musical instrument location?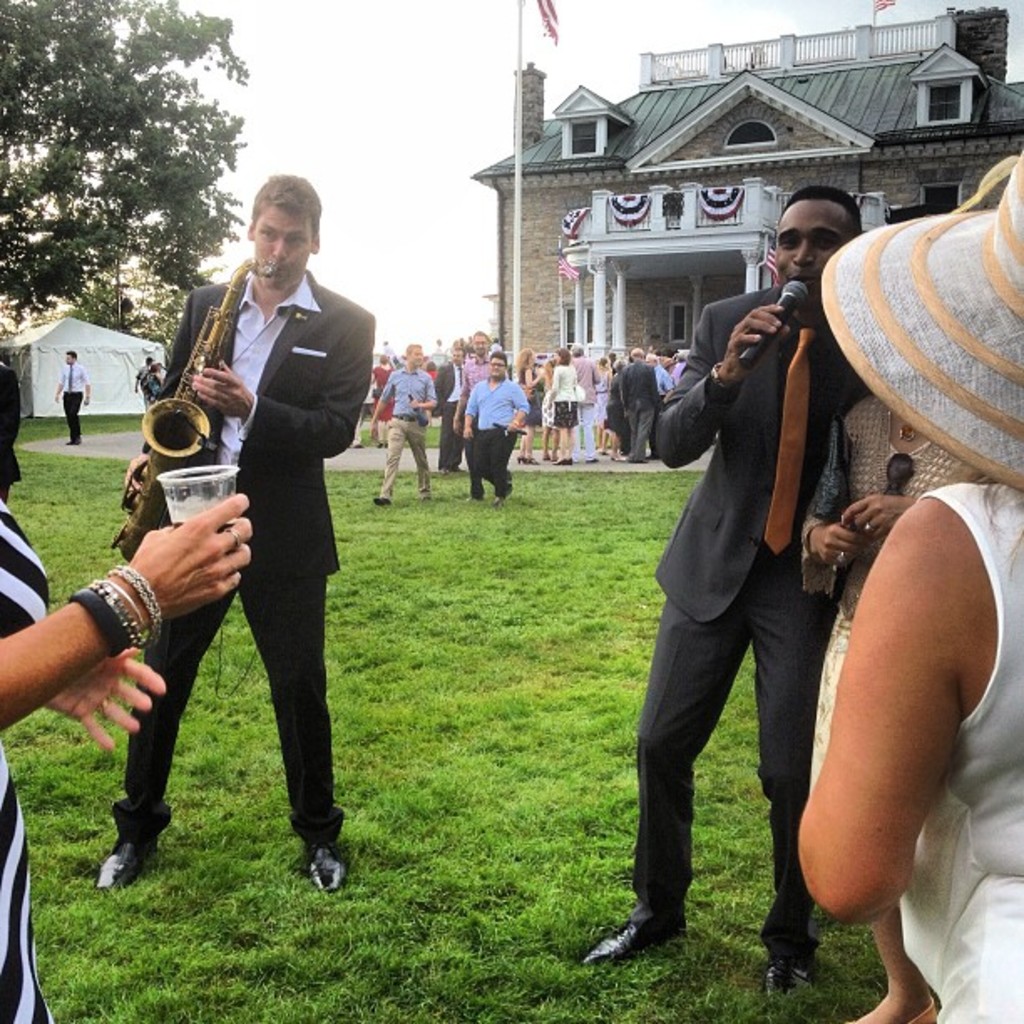
BBox(105, 274, 276, 559)
